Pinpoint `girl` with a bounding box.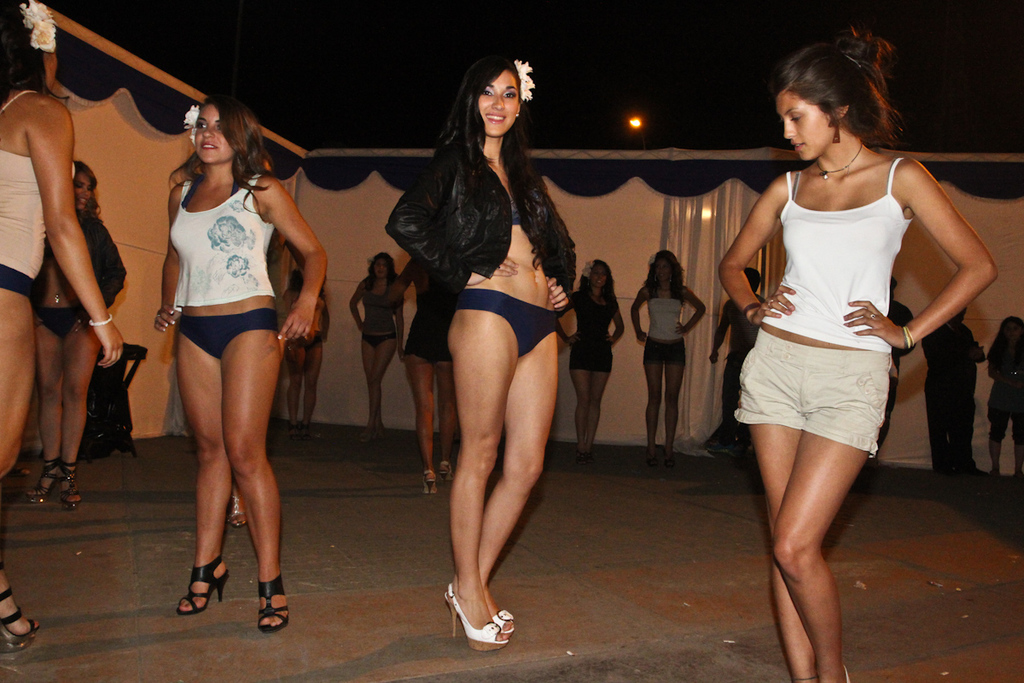
detection(0, 0, 121, 654).
